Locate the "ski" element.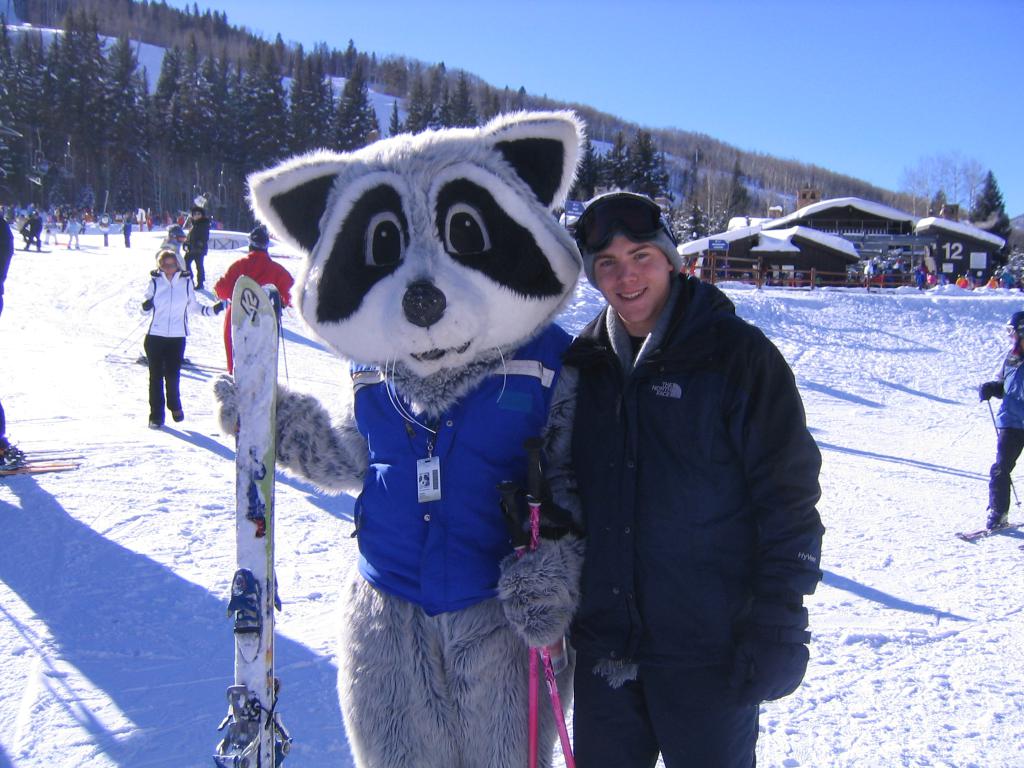
Element bbox: box(134, 346, 149, 372).
